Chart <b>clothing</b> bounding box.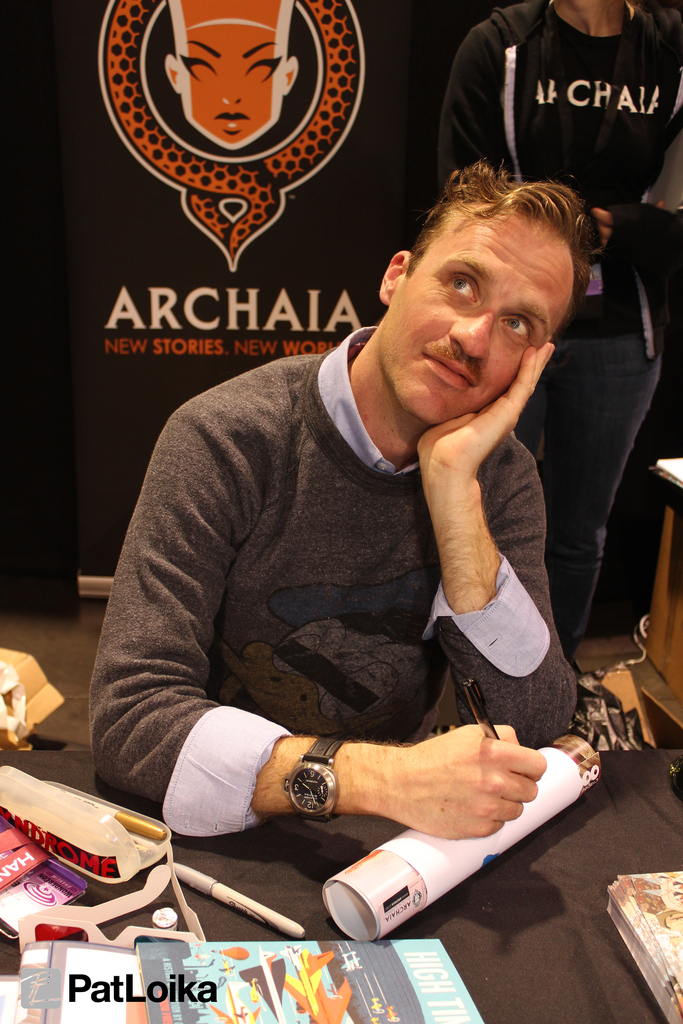
Charted: x1=90, y1=401, x2=589, y2=895.
